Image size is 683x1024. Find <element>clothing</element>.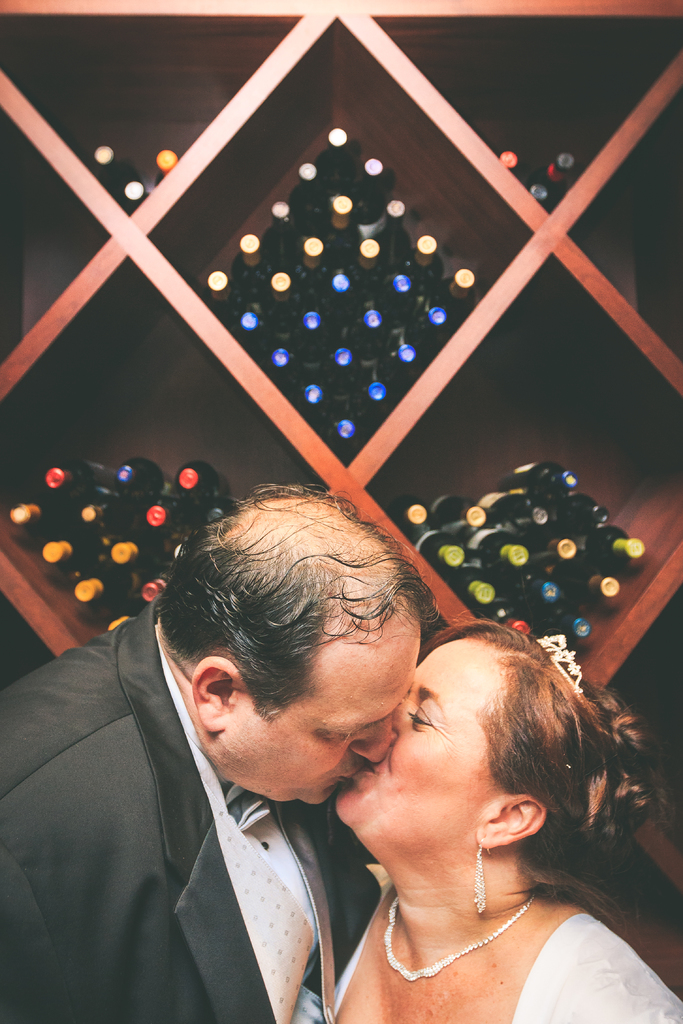
4,614,433,1023.
